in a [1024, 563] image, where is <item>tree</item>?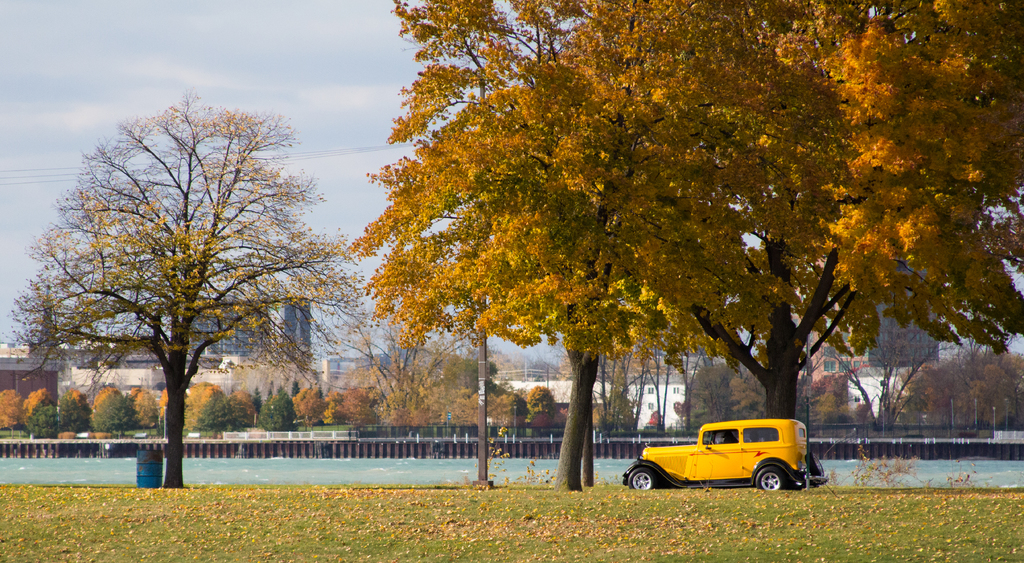
l=307, t=225, r=486, b=431.
